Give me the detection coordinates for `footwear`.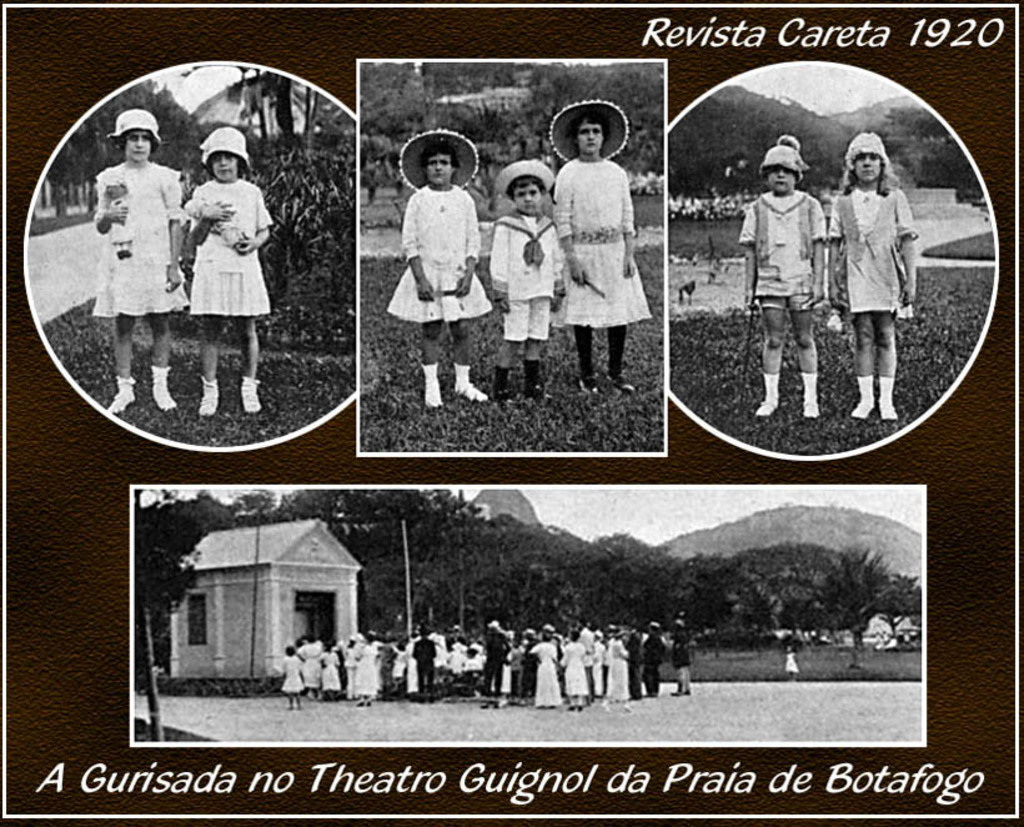
box=[800, 395, 824, 418].
